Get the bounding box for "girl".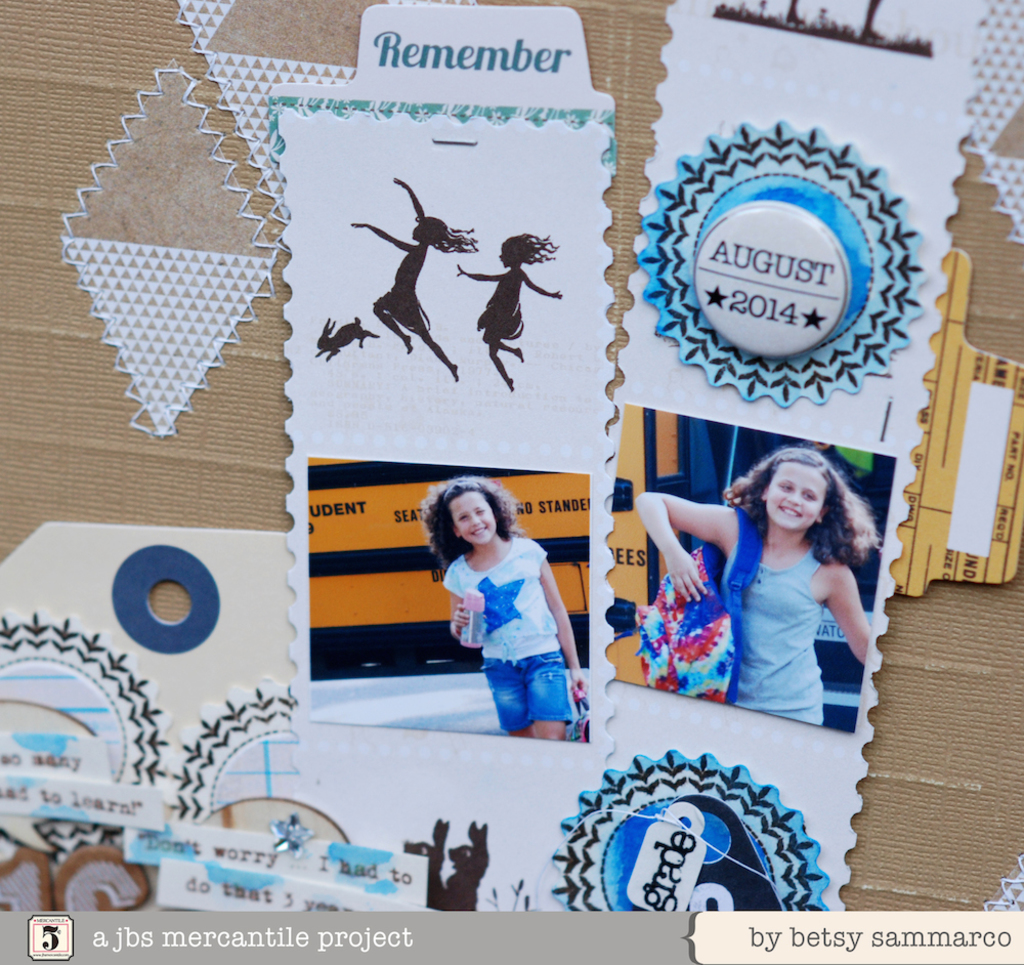
x1=419 y1=478 x2=585 y2=739.
